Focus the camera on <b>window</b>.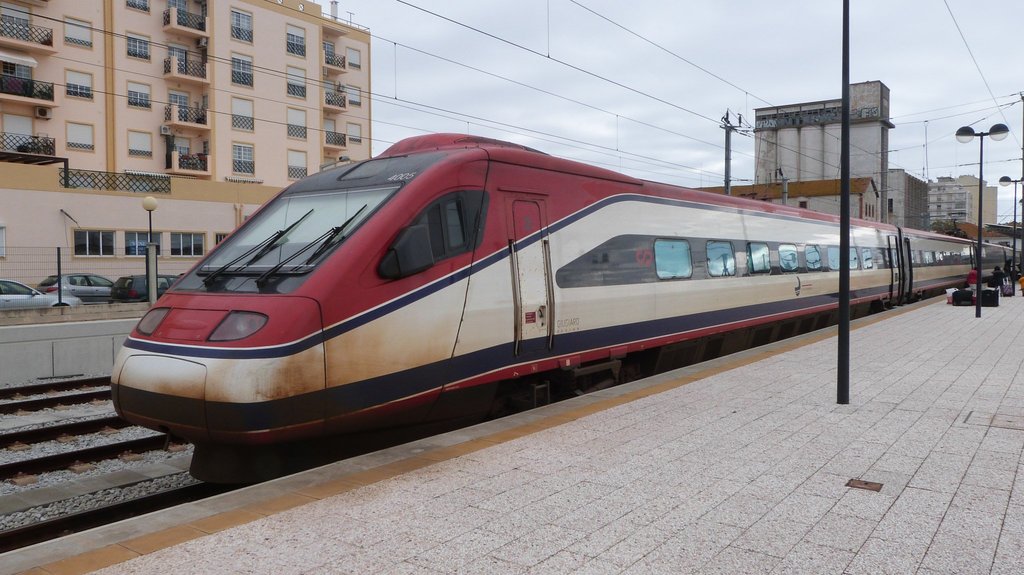
Focus region: bbox=[170, 234, 200, 257].
